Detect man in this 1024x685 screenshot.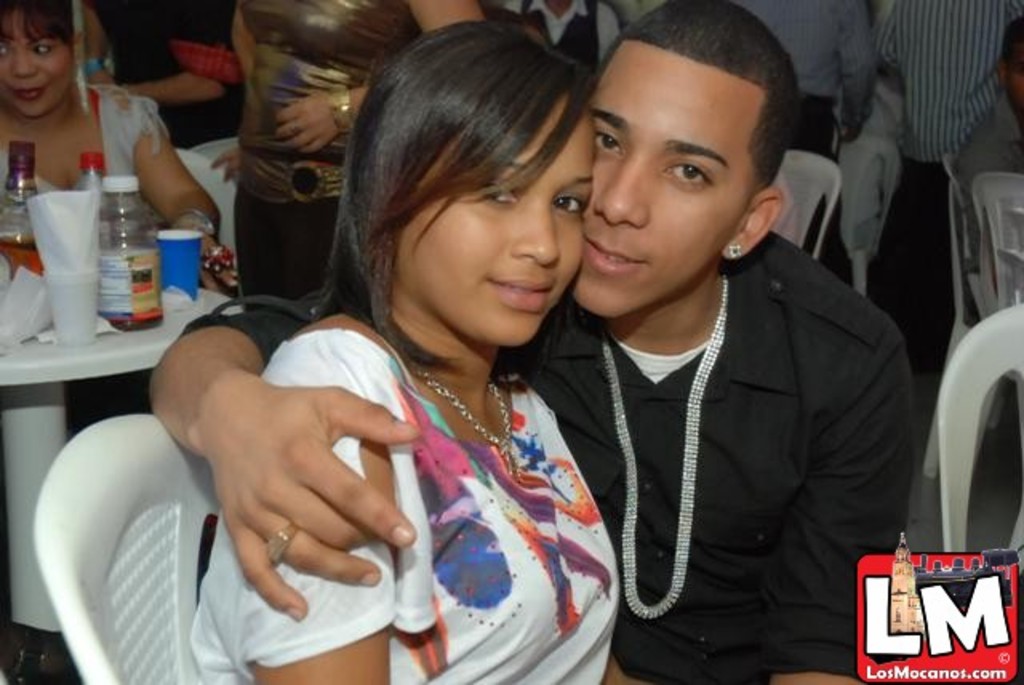
Detection: region(875, 0, 1022, 431).
